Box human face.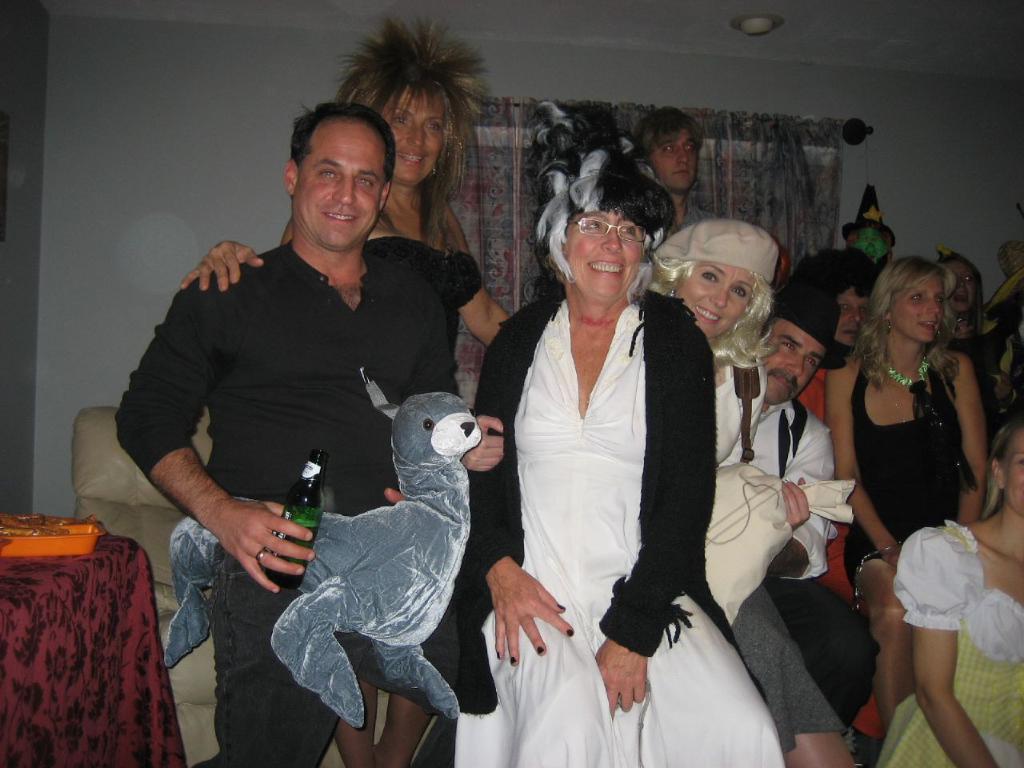
box(897, 280, 942, 338).
